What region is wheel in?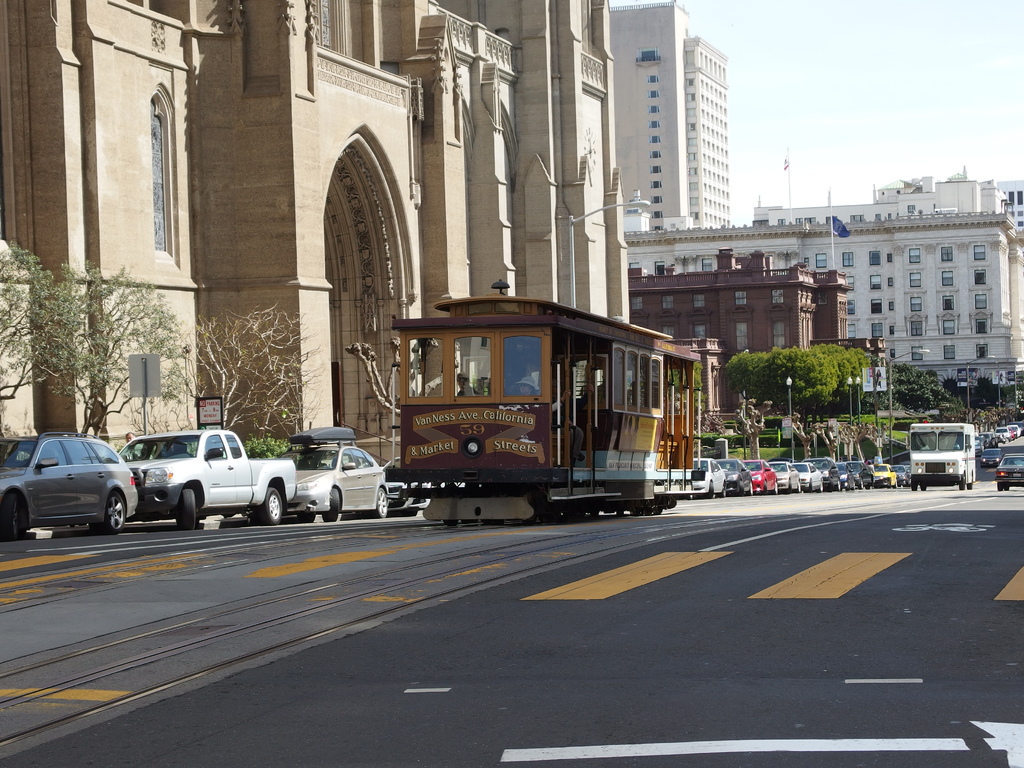
<bbox>746, 484, 753, 495</bbox>.
